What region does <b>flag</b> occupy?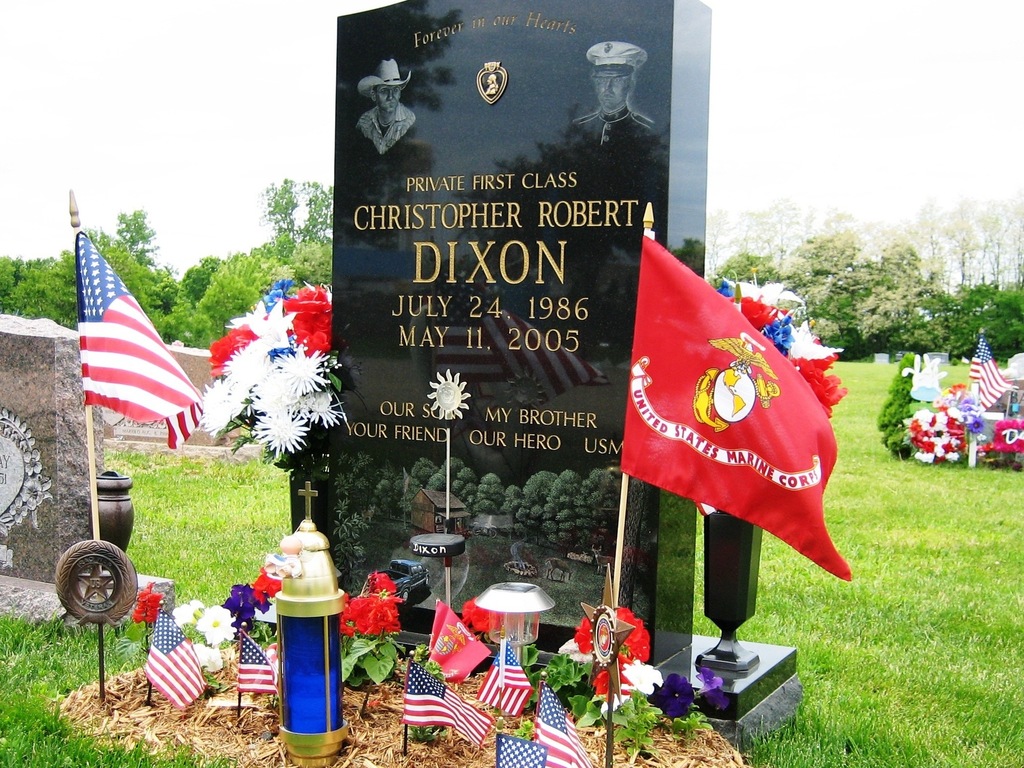
(left=60, top=224, right=214, bottom=458).
